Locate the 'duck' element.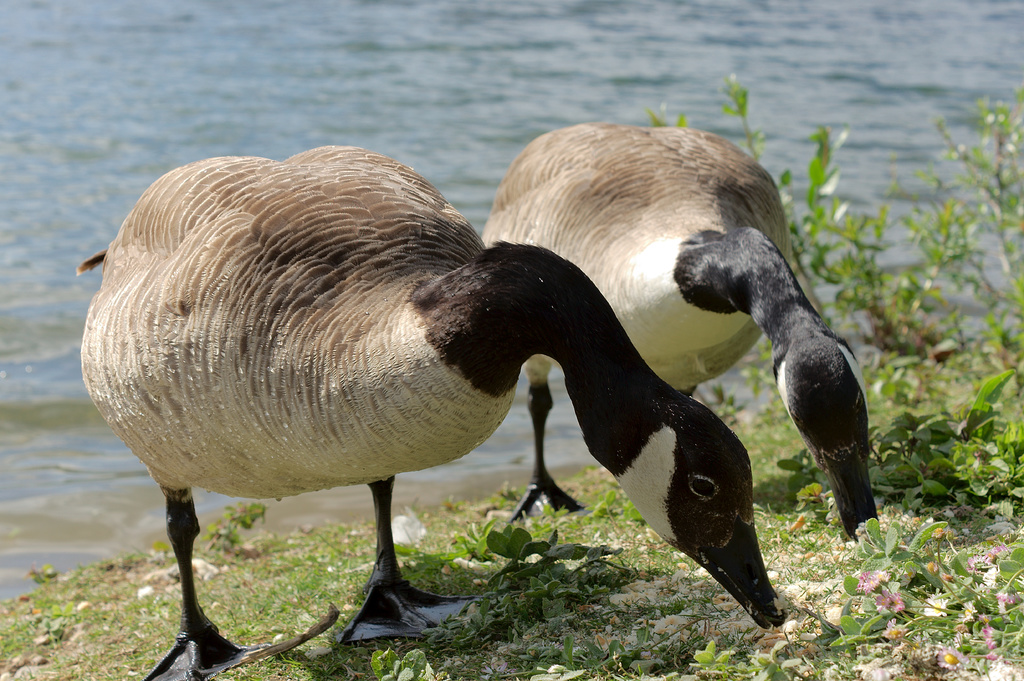
Element bbox: {"x1": 476, "y1": 118, "x2": 888, "y2": 582}.
